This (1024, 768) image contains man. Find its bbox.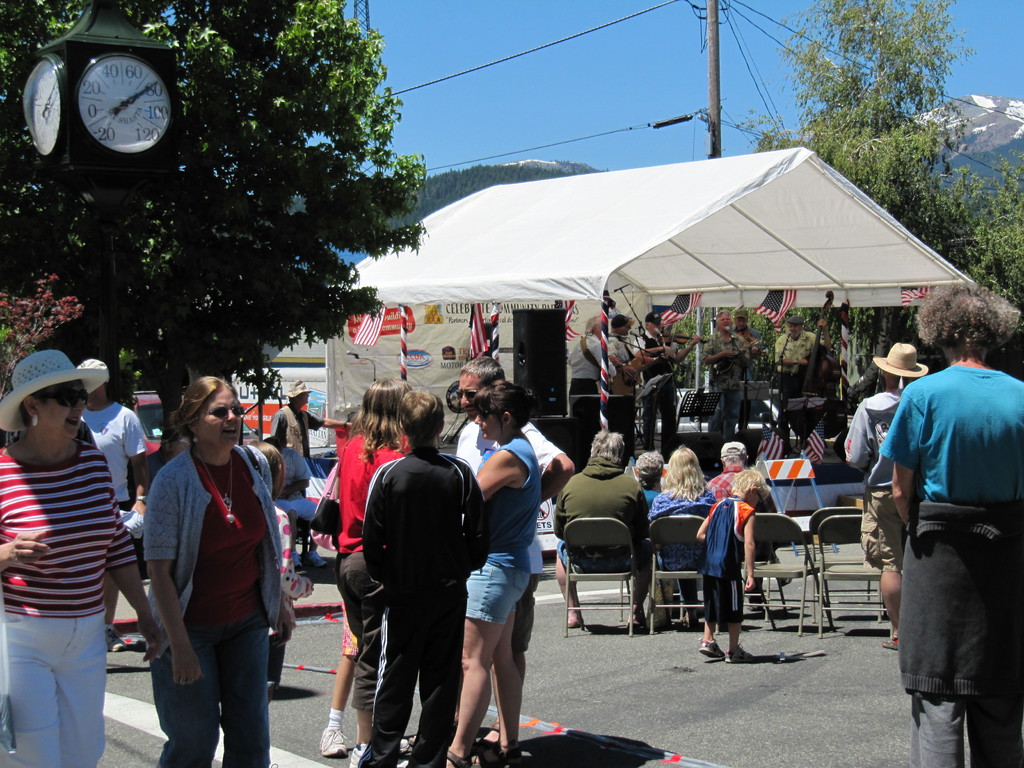
crop(843, 340, 927, 646).
